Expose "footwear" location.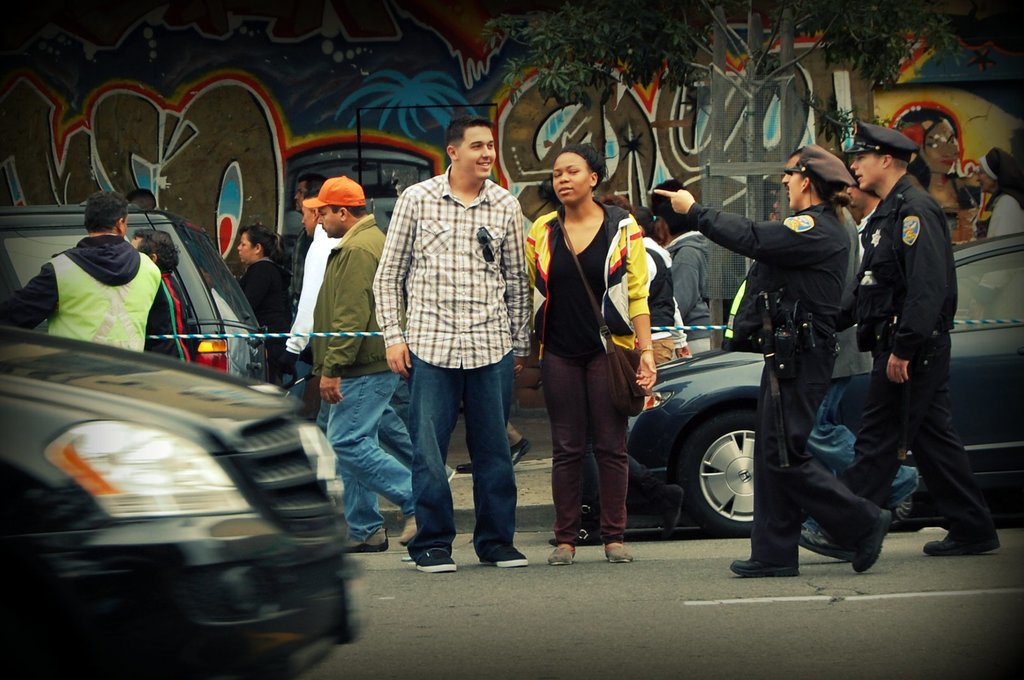
Exposed at [547,546,575,569].
